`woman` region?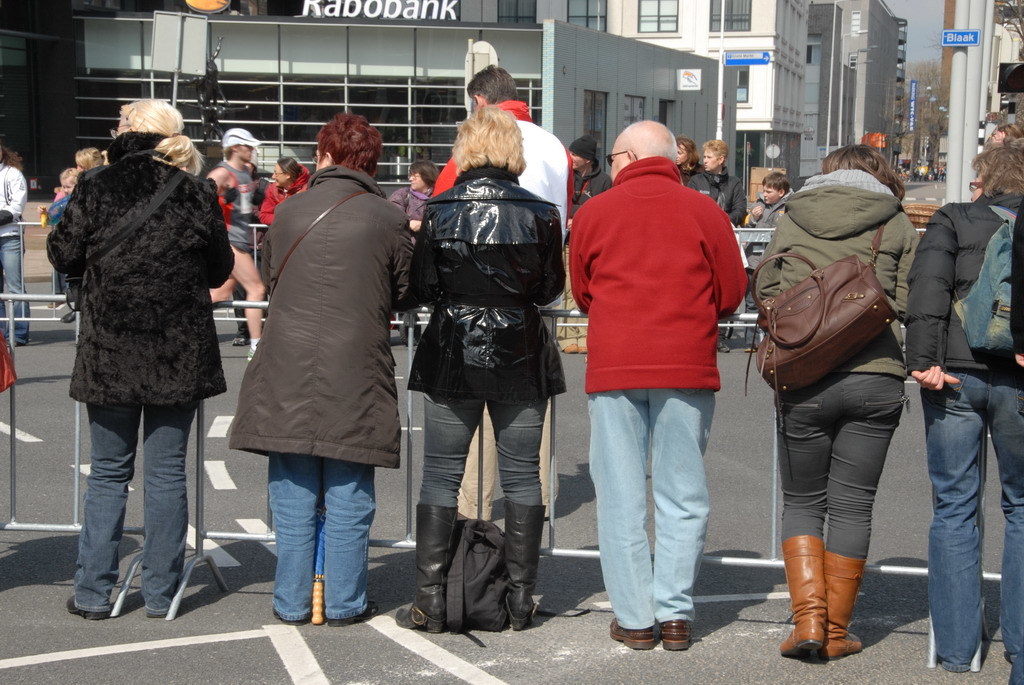
[x1=754, y1=144, x2=920, y2=659]
